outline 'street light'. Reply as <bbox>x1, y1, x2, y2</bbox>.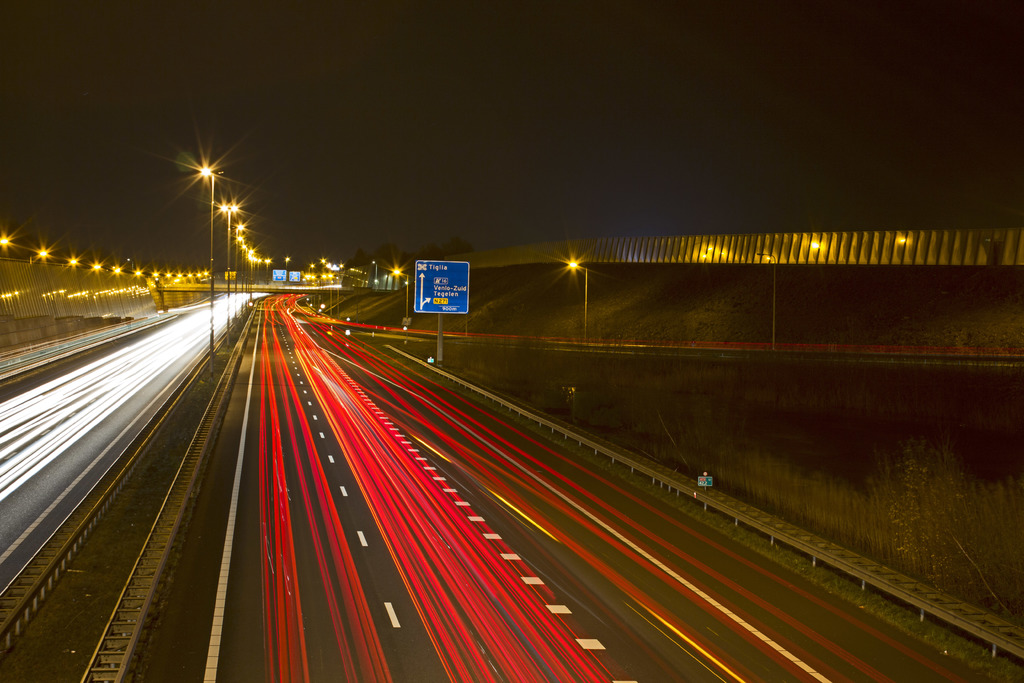
<bbox>756, 252, 780, 347</bbox>.
